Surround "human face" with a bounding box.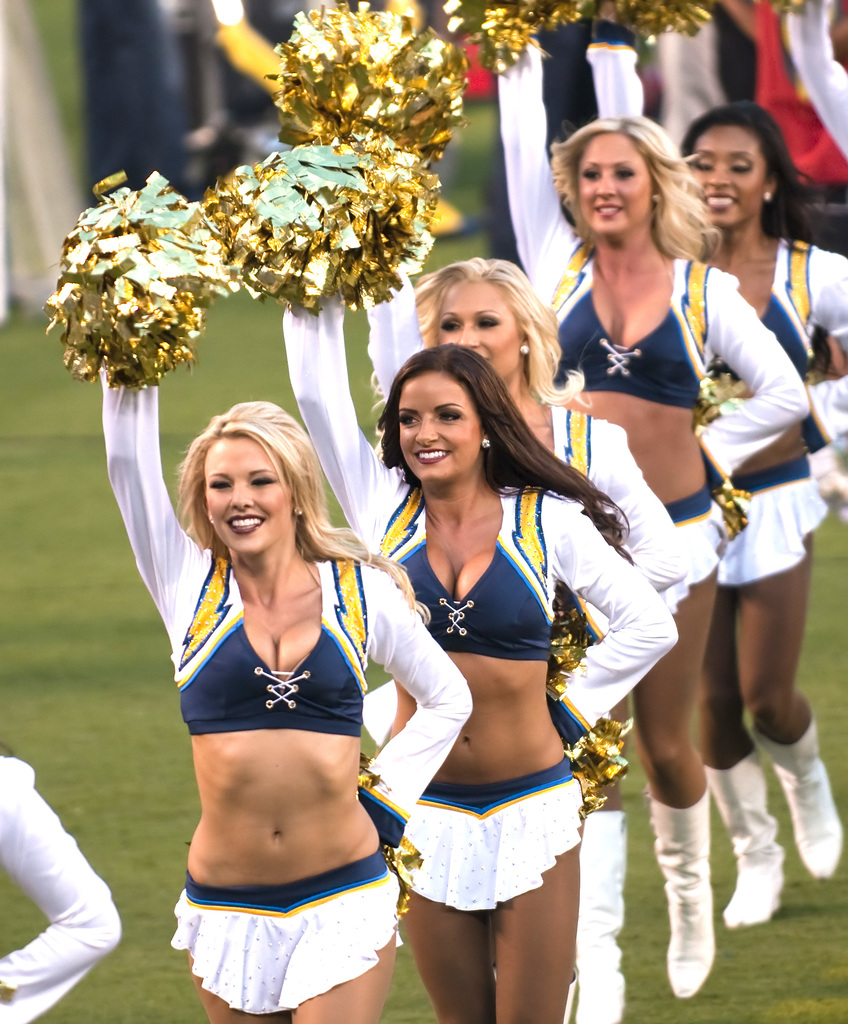
detection(442, 286, 518, 376).
